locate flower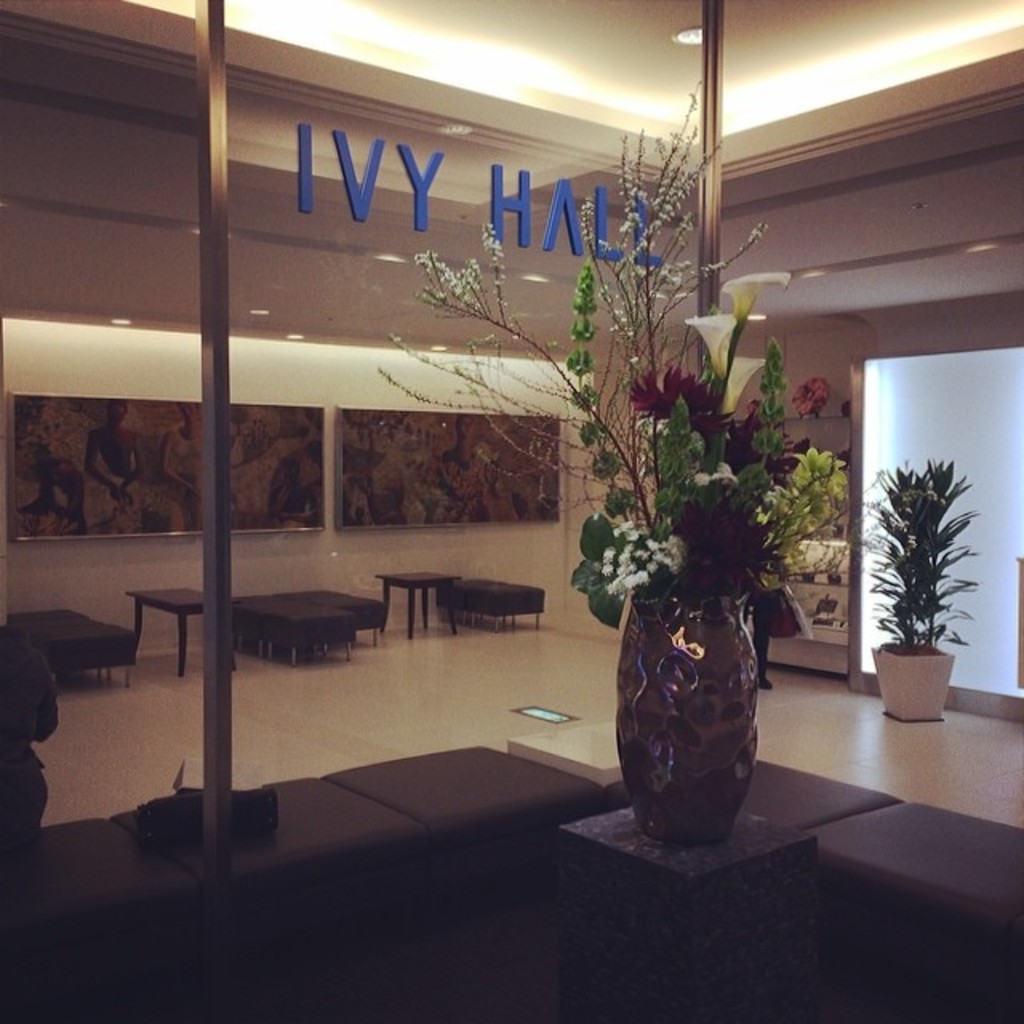
detection(398, 213, 520, 326)
